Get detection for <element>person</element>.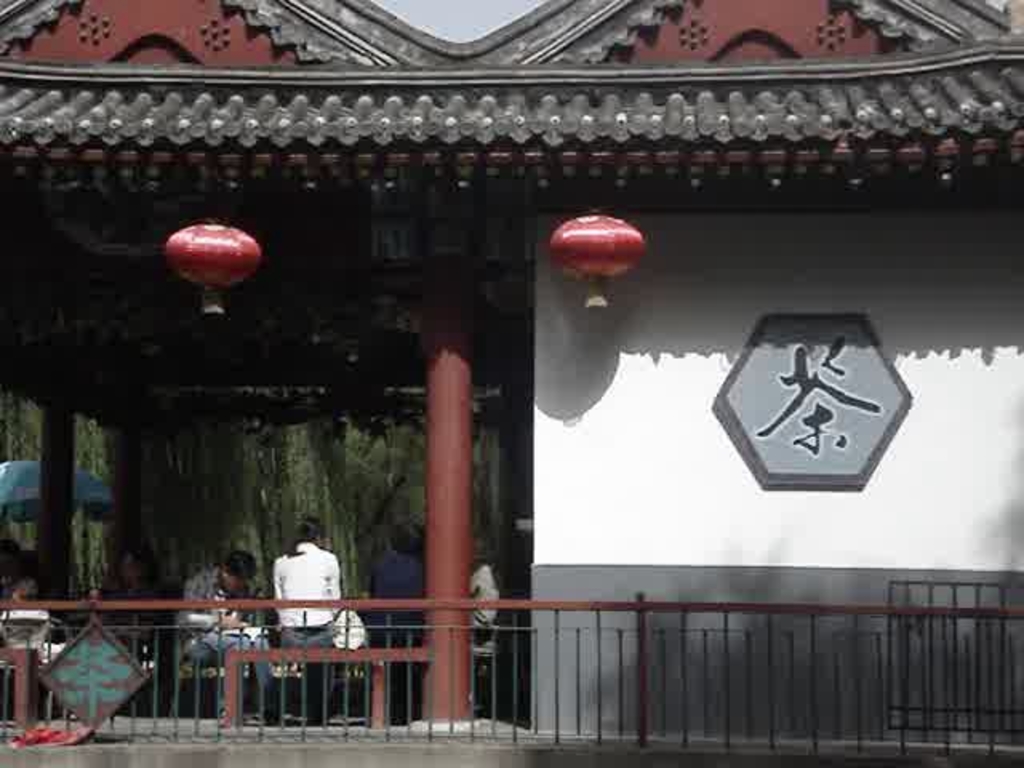
Detection: bbox=(82, 552, 195, 666).
